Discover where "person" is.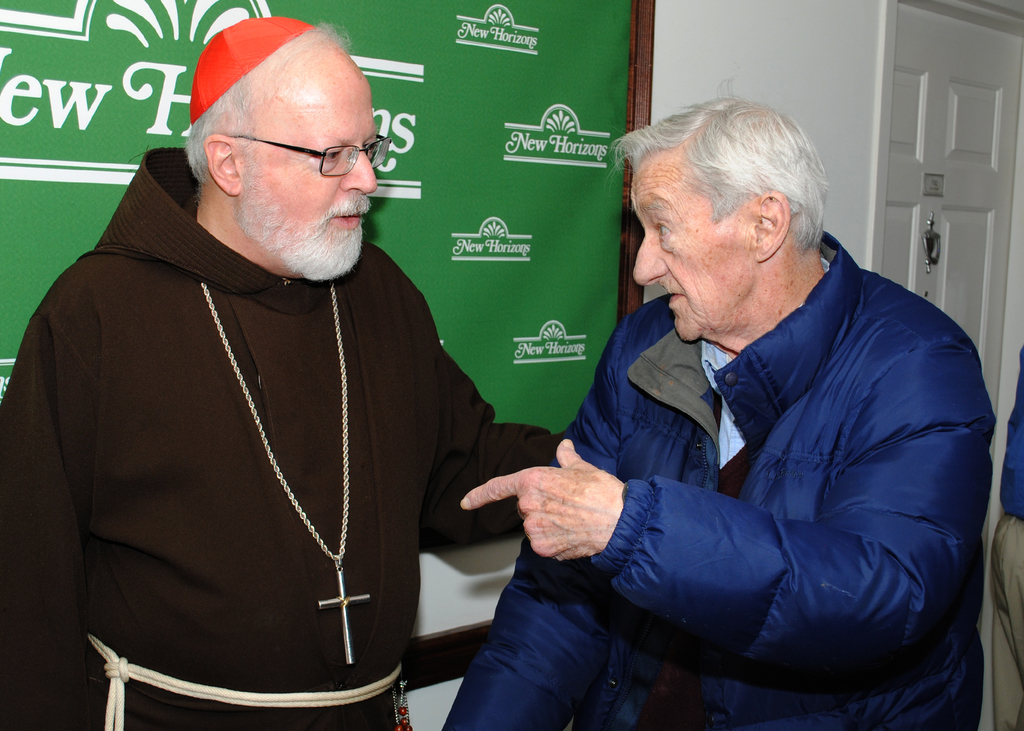
Discovered at l=26, t=13, r=565, b=730.
